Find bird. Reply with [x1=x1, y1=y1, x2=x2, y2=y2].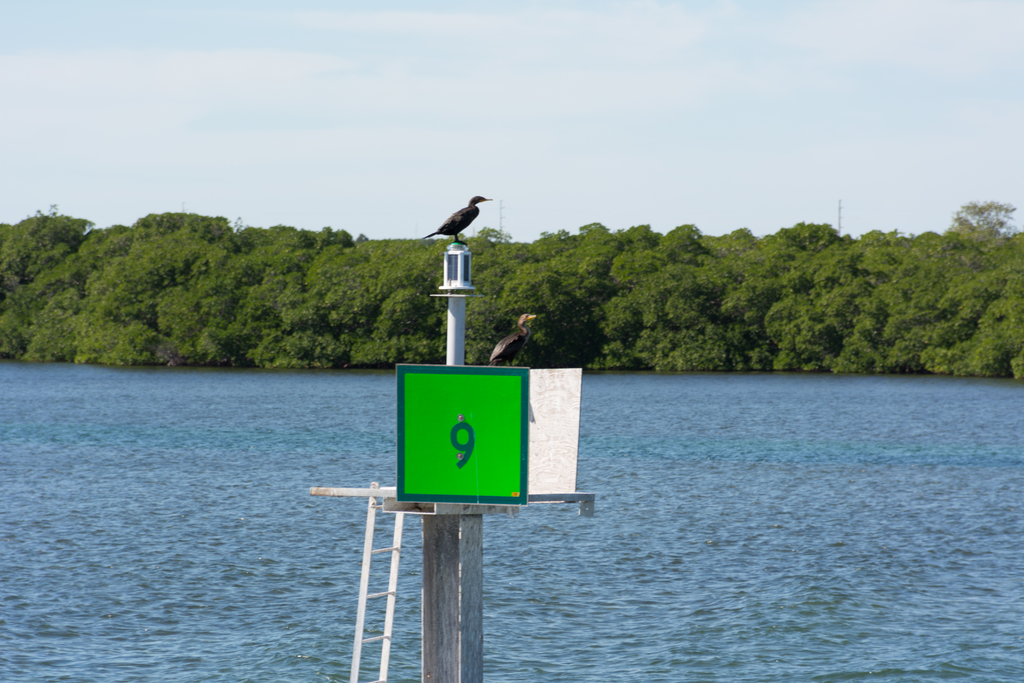
[x1=483, y1=312, x2=543, y2=367].
